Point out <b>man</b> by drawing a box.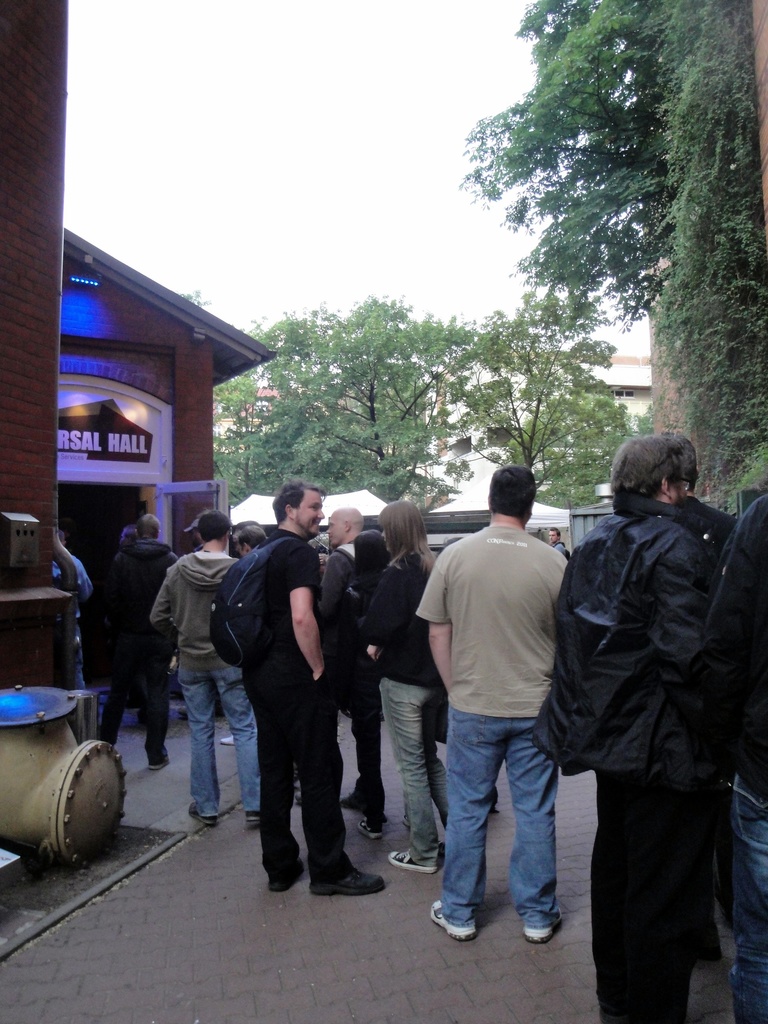
crop(410, 461, 579, 943).
